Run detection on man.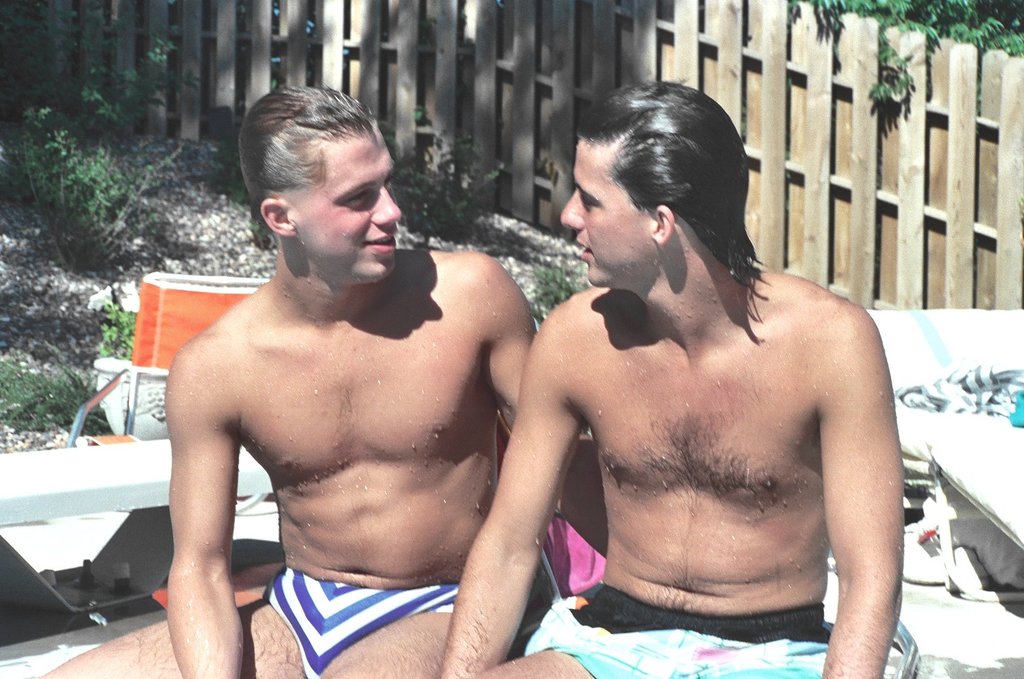
Result: [43,81,539,678].
